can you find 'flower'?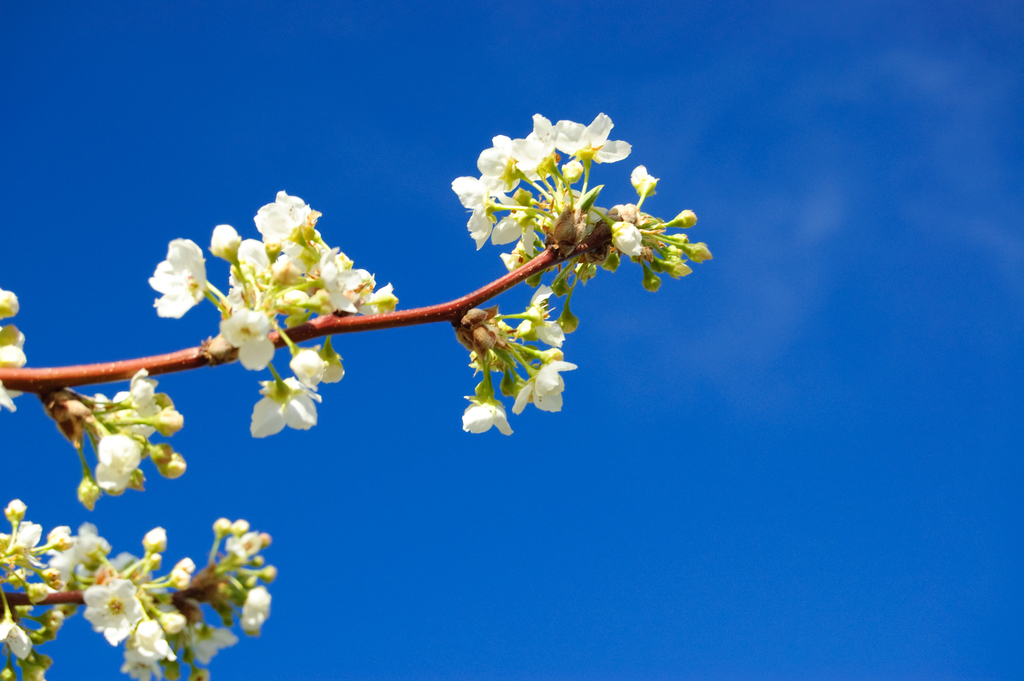
Yes, bounding box: bbox=(248, 376, 323, 440).
